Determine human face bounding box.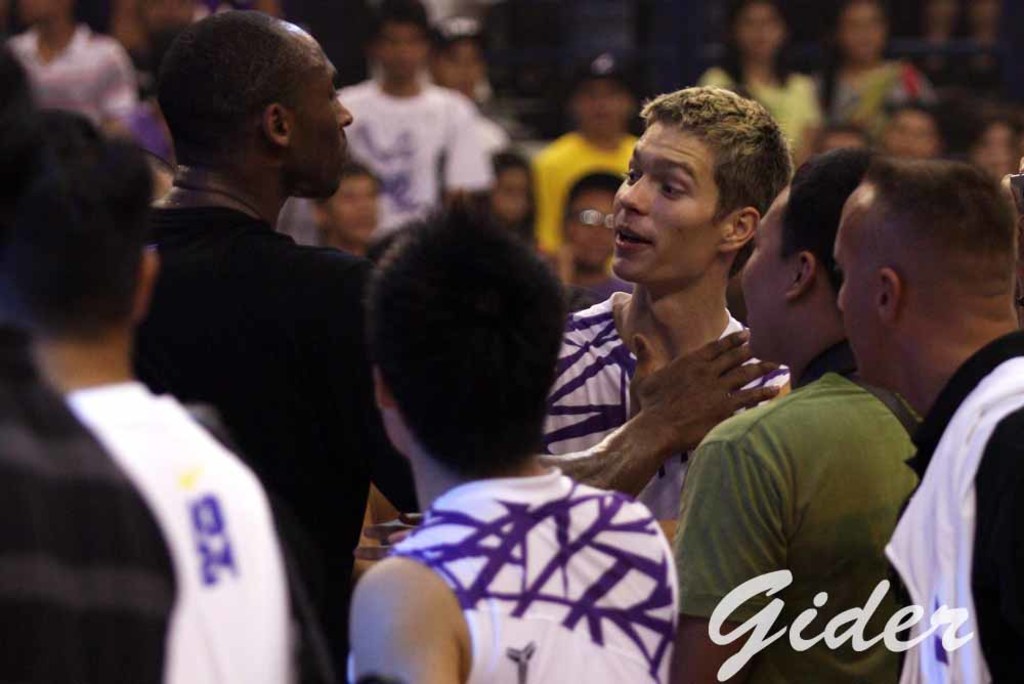
Determined: locate(434, 38, 484, 95).
